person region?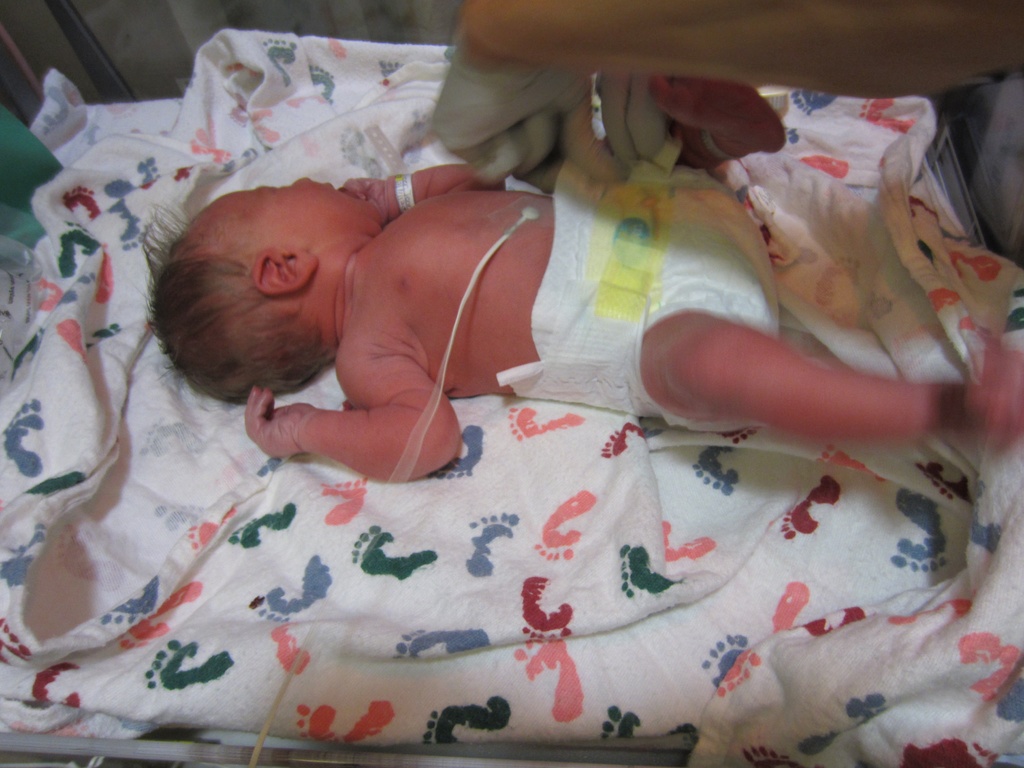
[left=429, top=0, right=1023, bottom=262]
